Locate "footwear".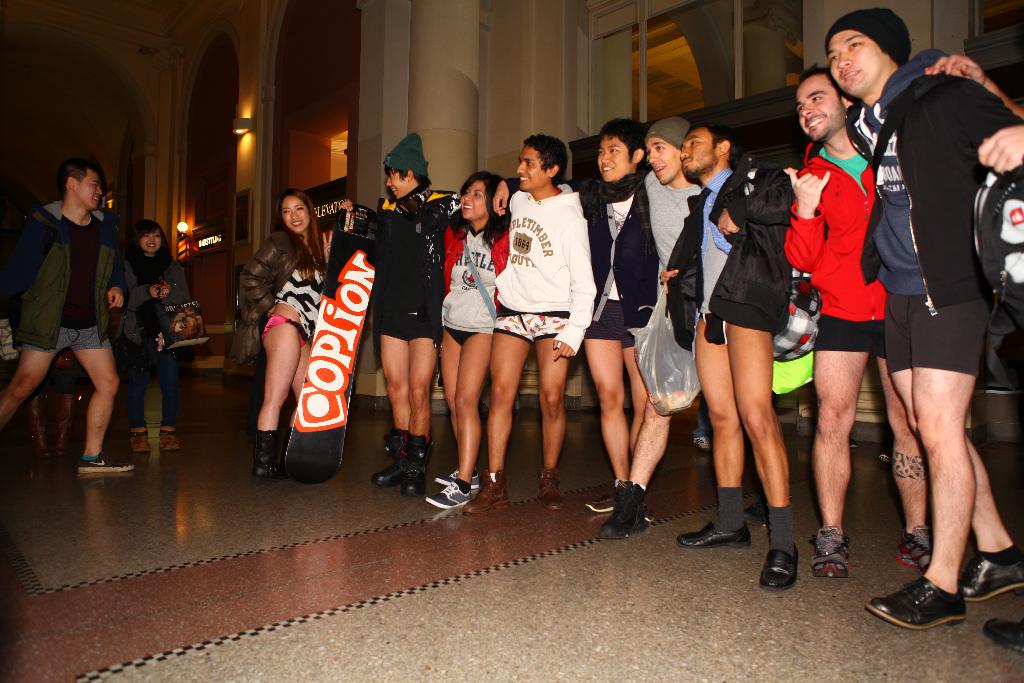
Bounding box: 961/550/1023/604.
